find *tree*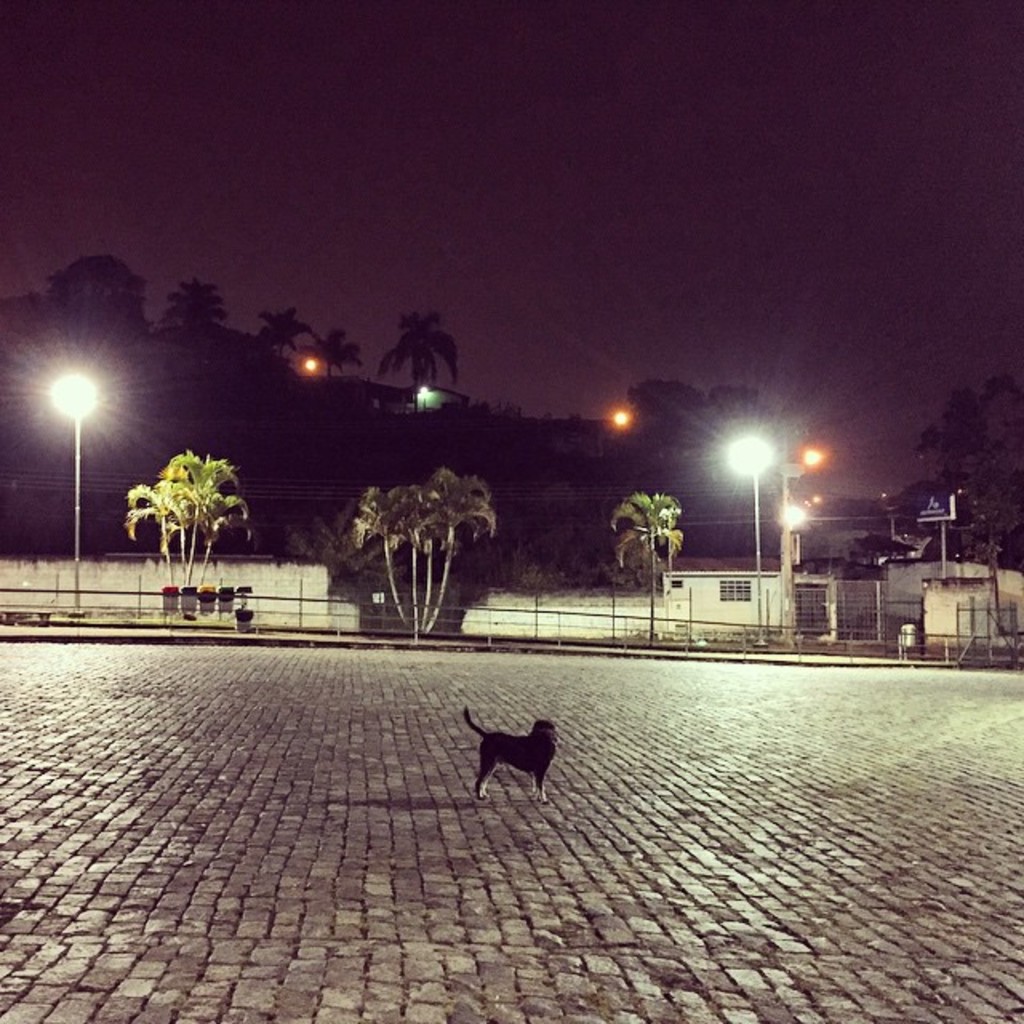
(left=176, top=282, right=226, bottom=323)
